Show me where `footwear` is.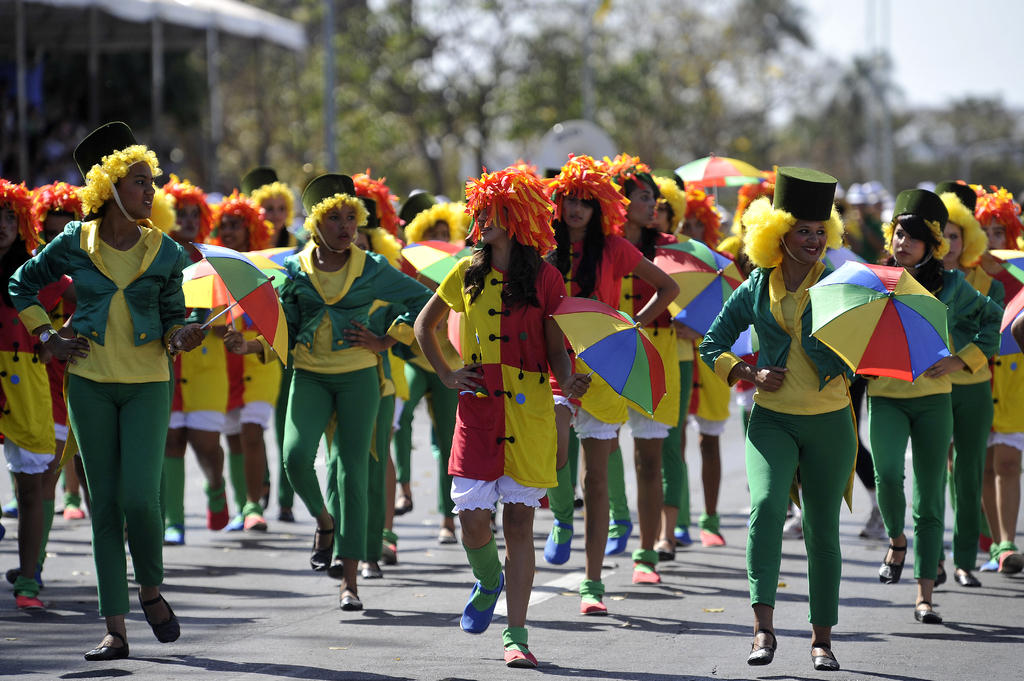
`footwear` is at region(306, 514, 336, 573).
